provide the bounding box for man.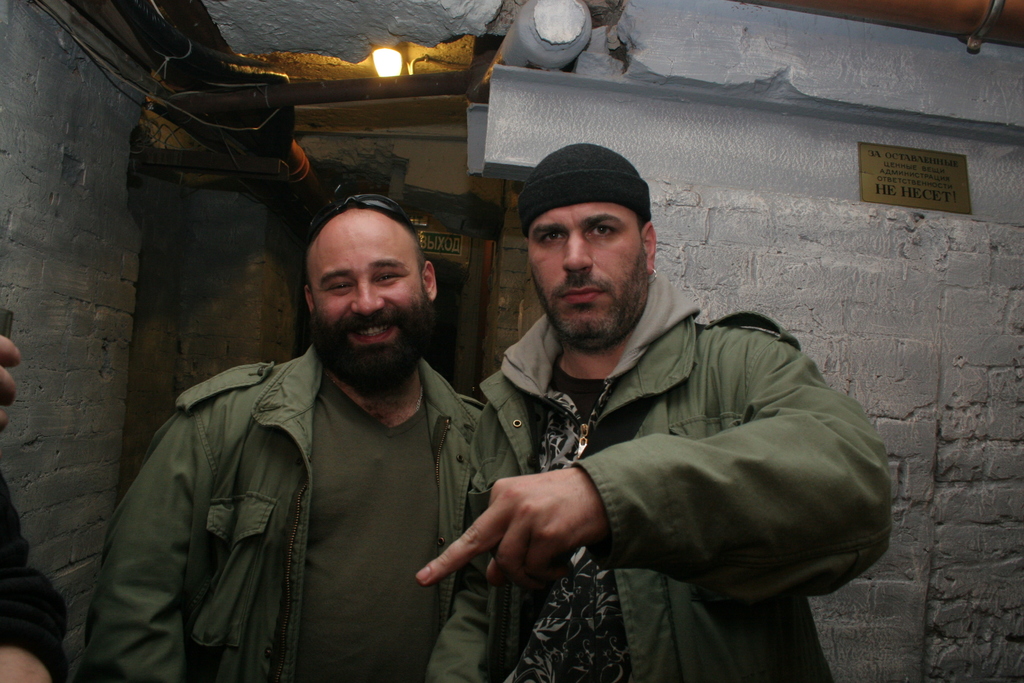
[87,190,498,682].
